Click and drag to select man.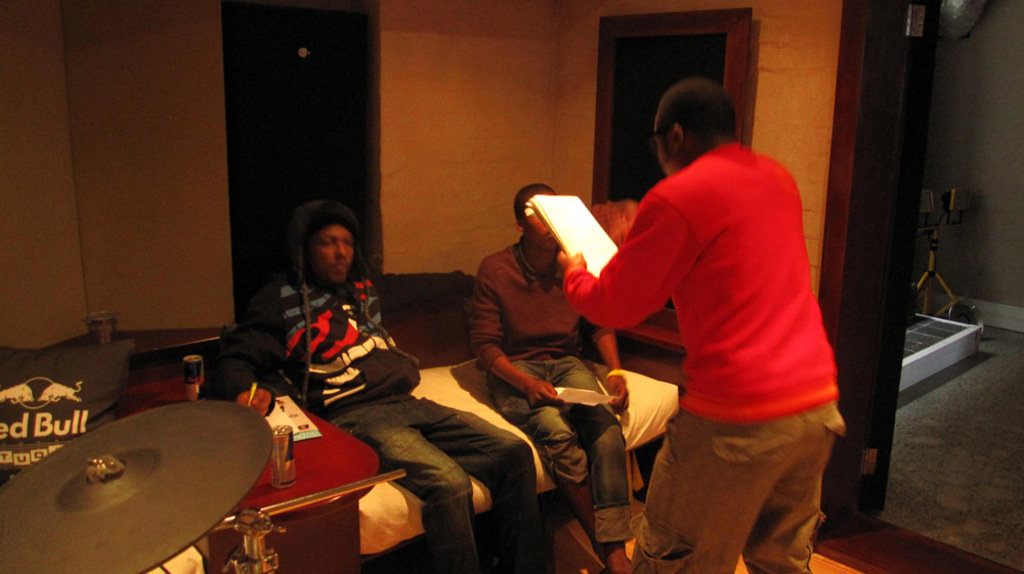
Selection: <bbox>198, 201, 551, 573</bbox>.
